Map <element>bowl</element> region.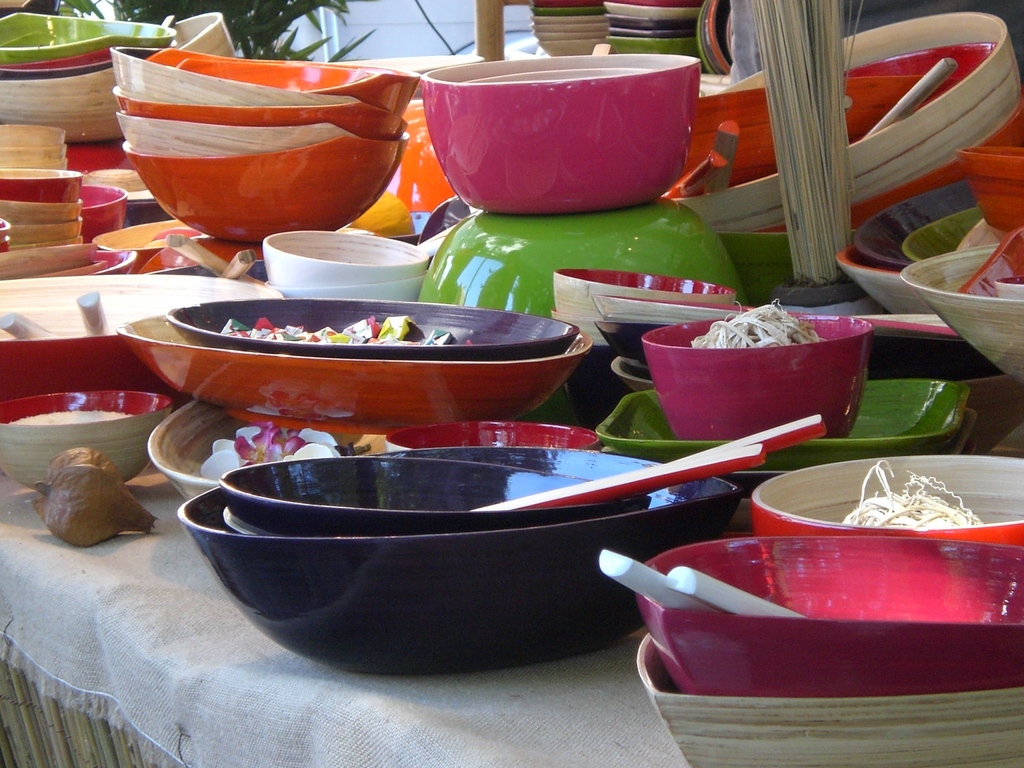
Mapped to <region>269, 273, 428, 301</region>.
